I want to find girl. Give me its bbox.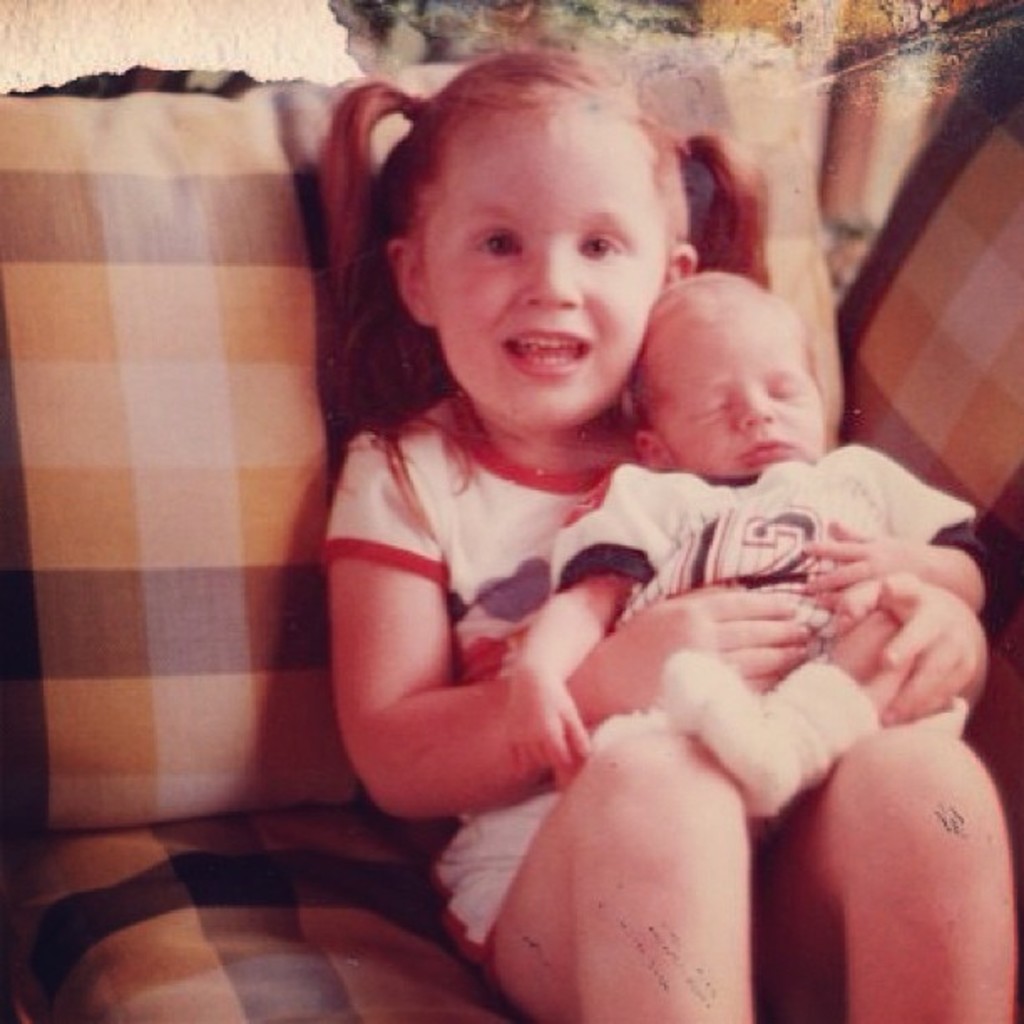
<bbox>303, 27, 1022, 1022</bbox>.
